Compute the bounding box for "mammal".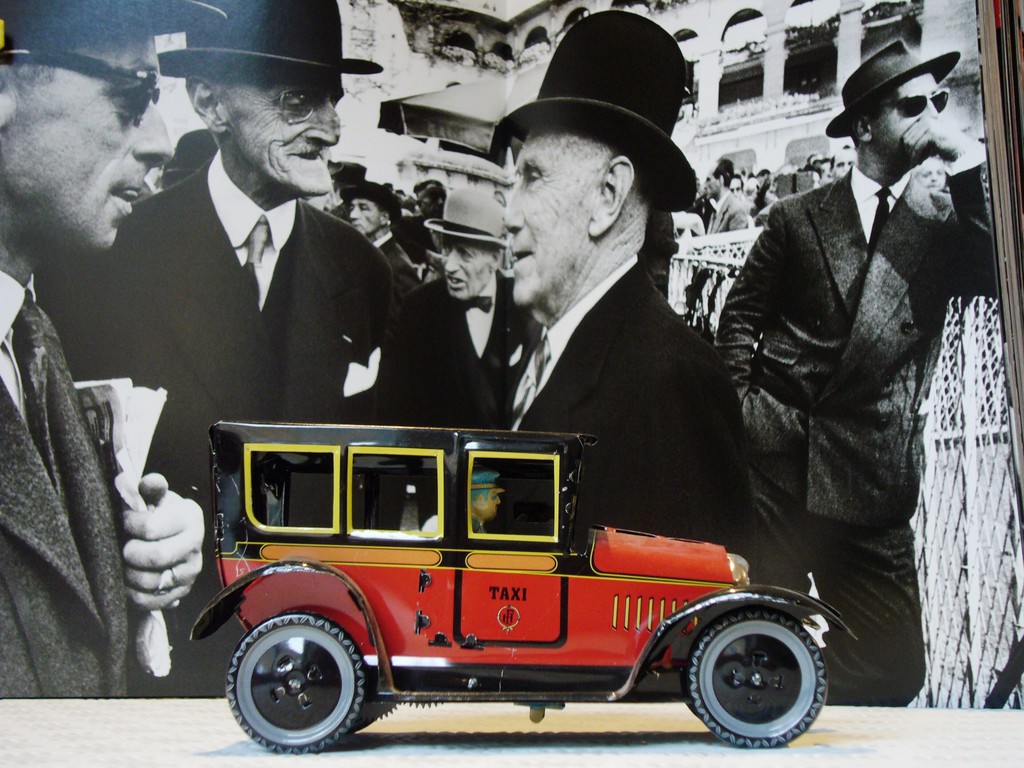
bbox(25, 0, 394, 697).
